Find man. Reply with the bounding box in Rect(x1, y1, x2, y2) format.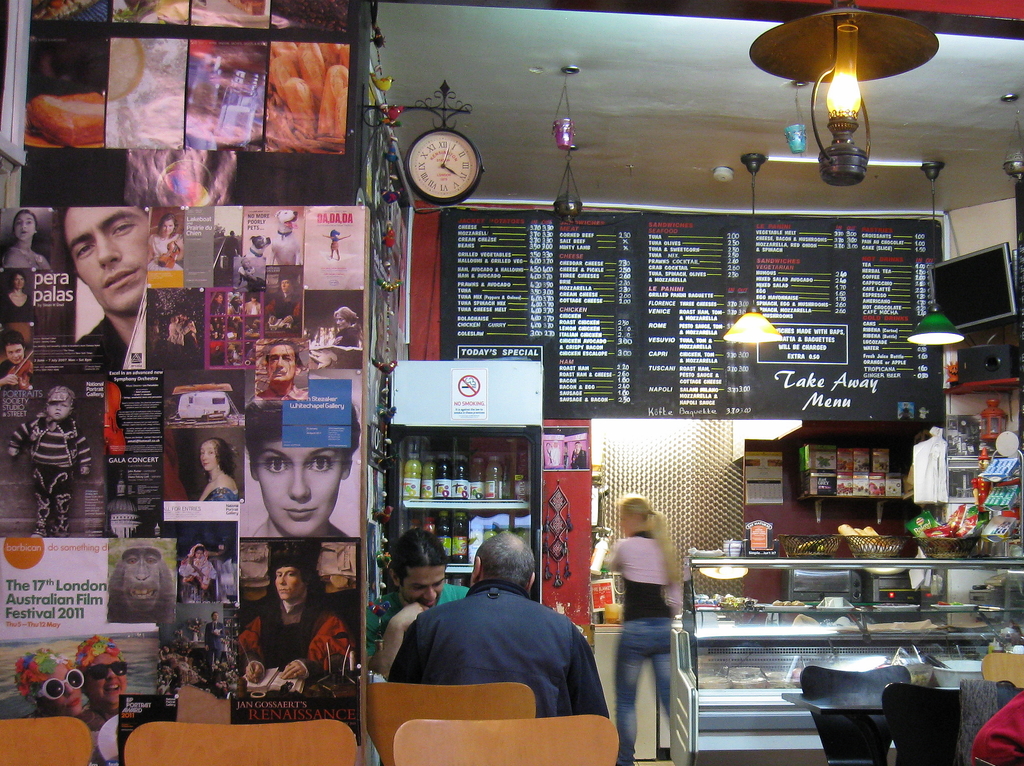
Rect(25, 195, 158, 366).
